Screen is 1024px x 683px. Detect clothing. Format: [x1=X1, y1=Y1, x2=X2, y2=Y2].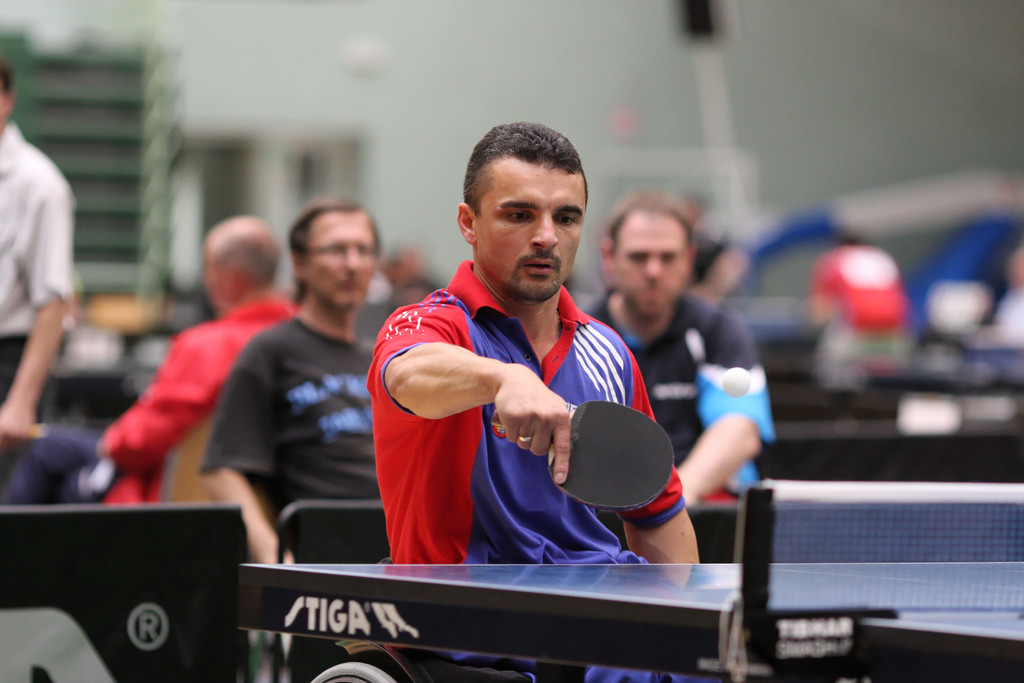
[x1=193, y1=301, x2=433, y2=558].
